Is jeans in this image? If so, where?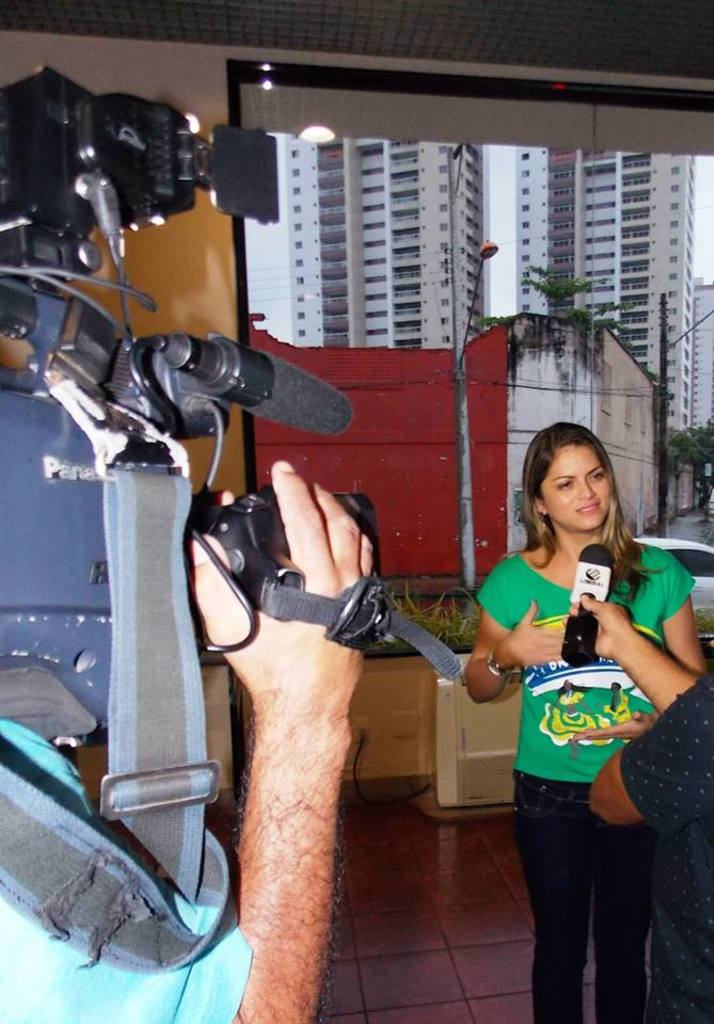
Yes, at bbox=(512, 779, 650, 1022).
